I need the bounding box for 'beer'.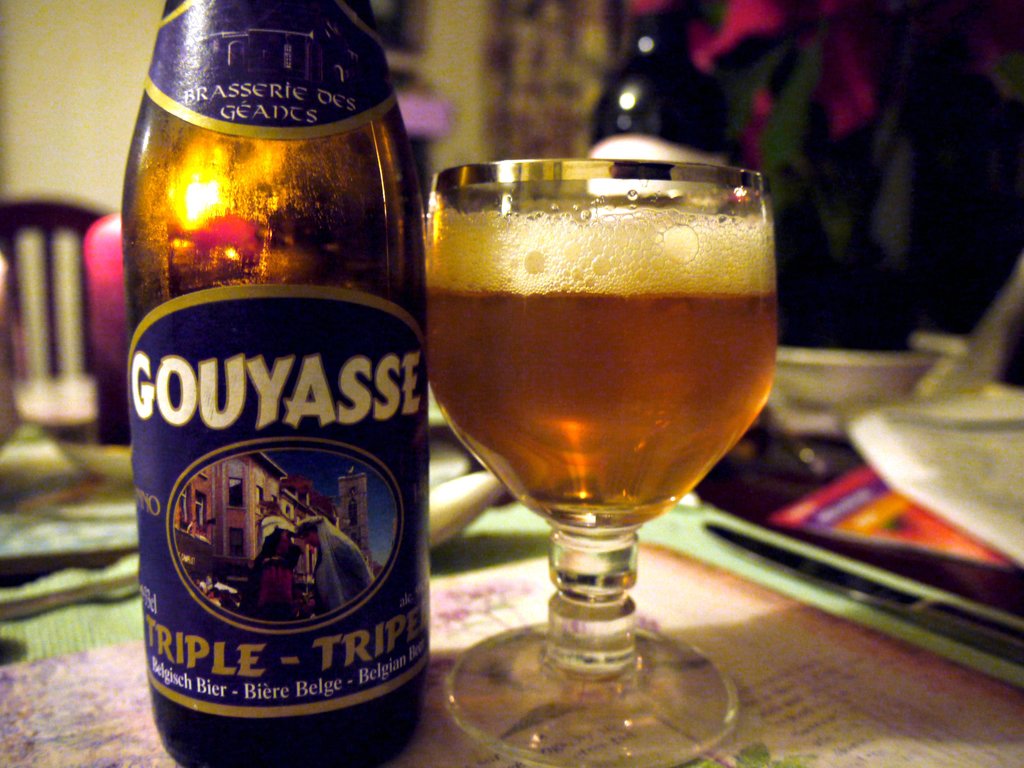
Here it is: 420:202:772:542.
